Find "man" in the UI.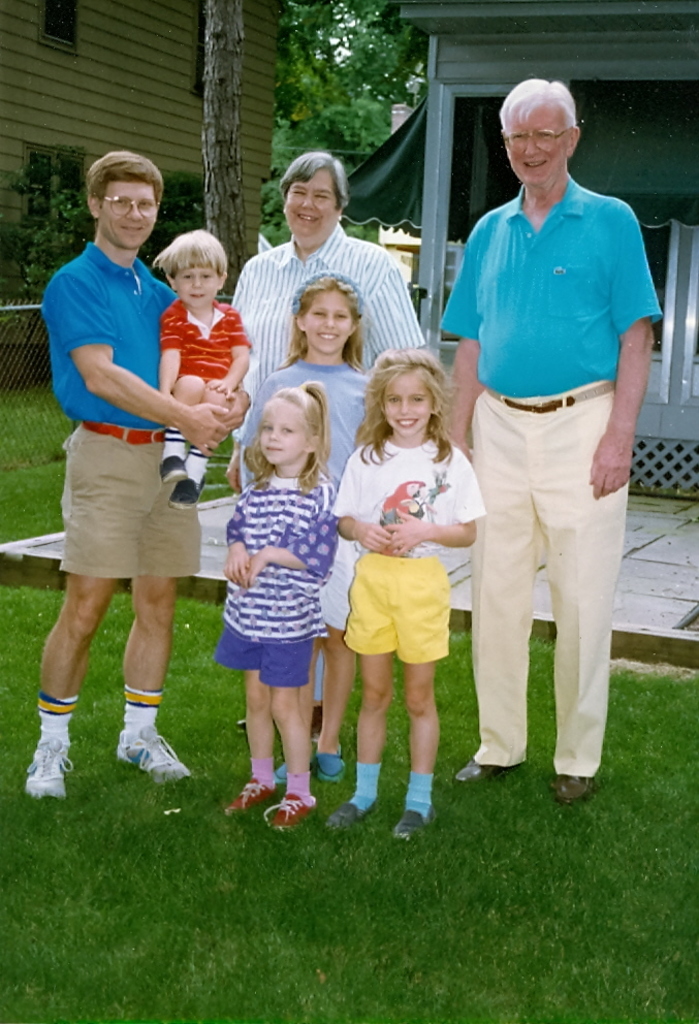
UI element at [x1=443, y1=58, x2=657, y2=834].
